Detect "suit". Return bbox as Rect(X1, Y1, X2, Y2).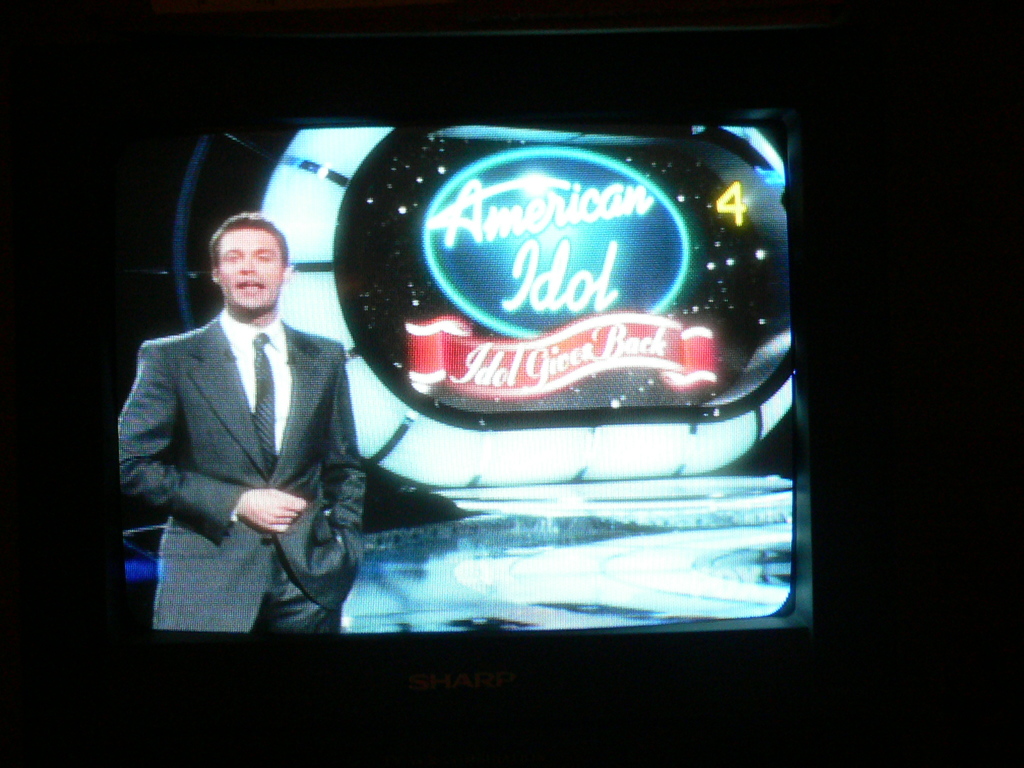
Rect(143, 200, 349, 625).
